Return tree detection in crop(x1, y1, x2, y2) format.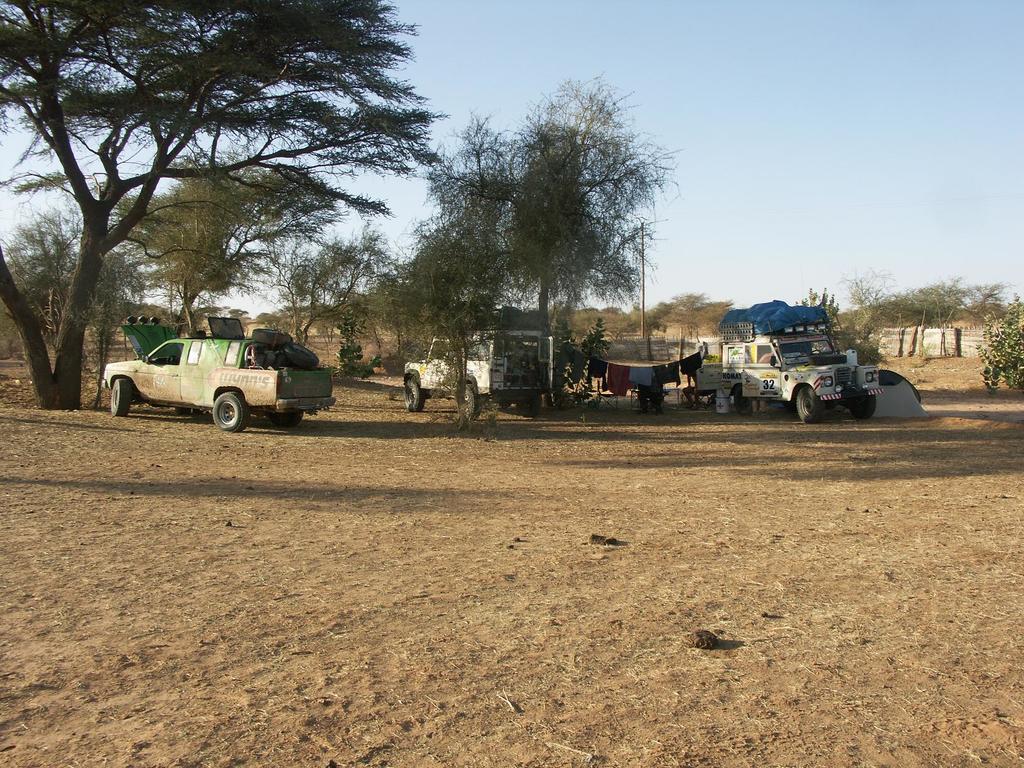
crop(198, 305, 223, 314).
